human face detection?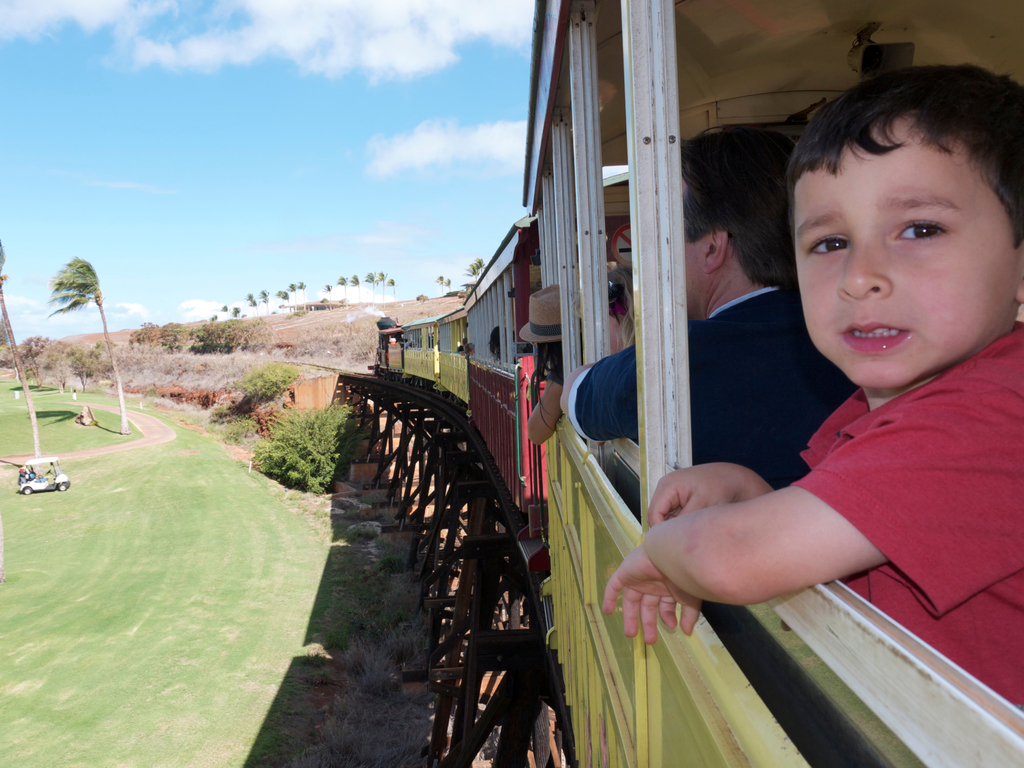
791, 143, 1017, 384
